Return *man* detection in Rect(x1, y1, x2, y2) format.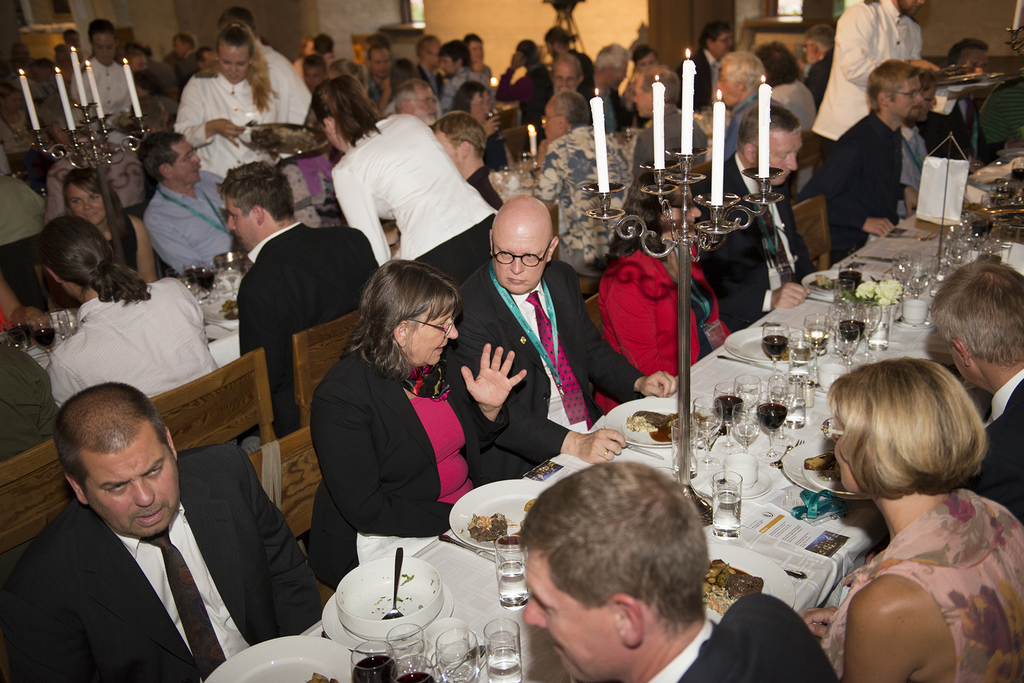
Rect(692, 15, 746, 83).
